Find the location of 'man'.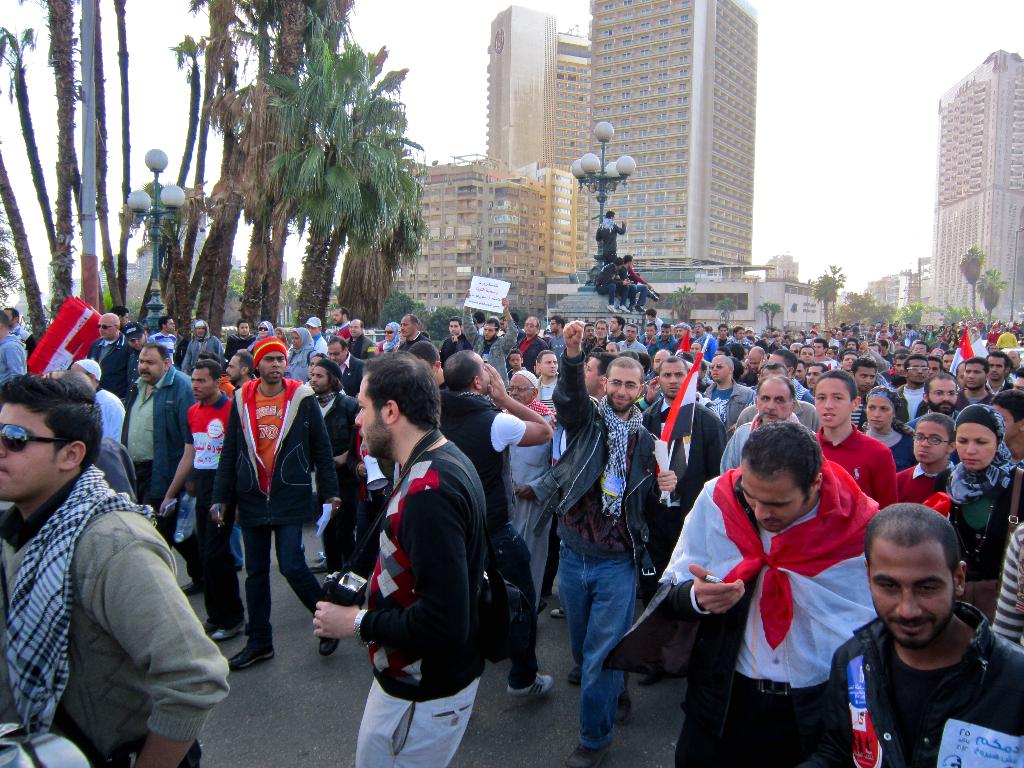
Location: x1=880 y1=327 x2=895 y2=349.
